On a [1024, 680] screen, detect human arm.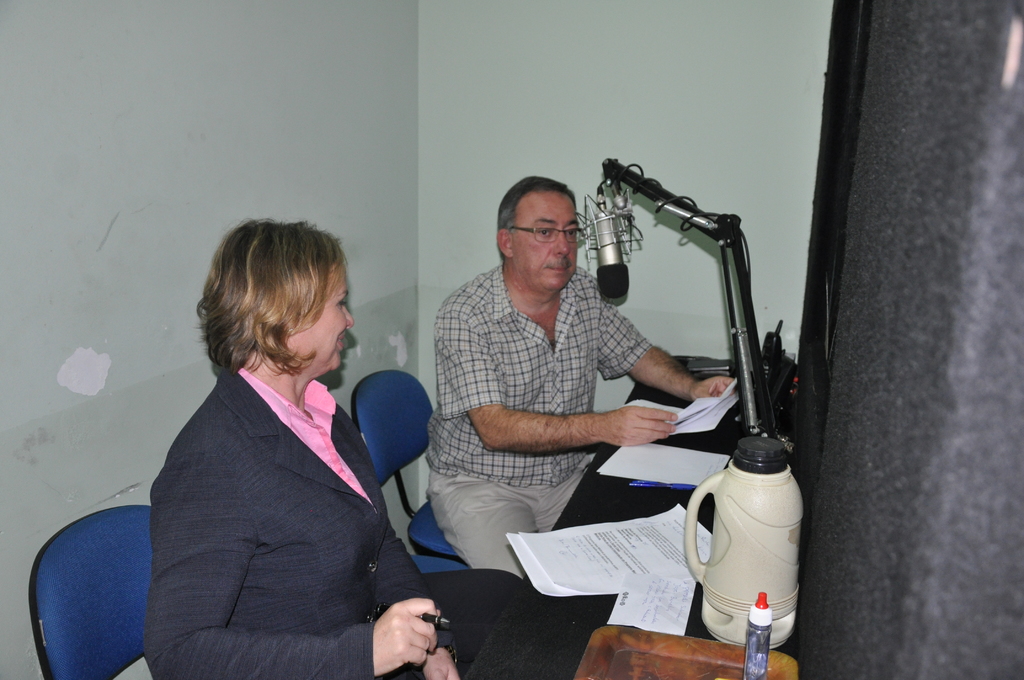
box(141, 456, 436, 679).
